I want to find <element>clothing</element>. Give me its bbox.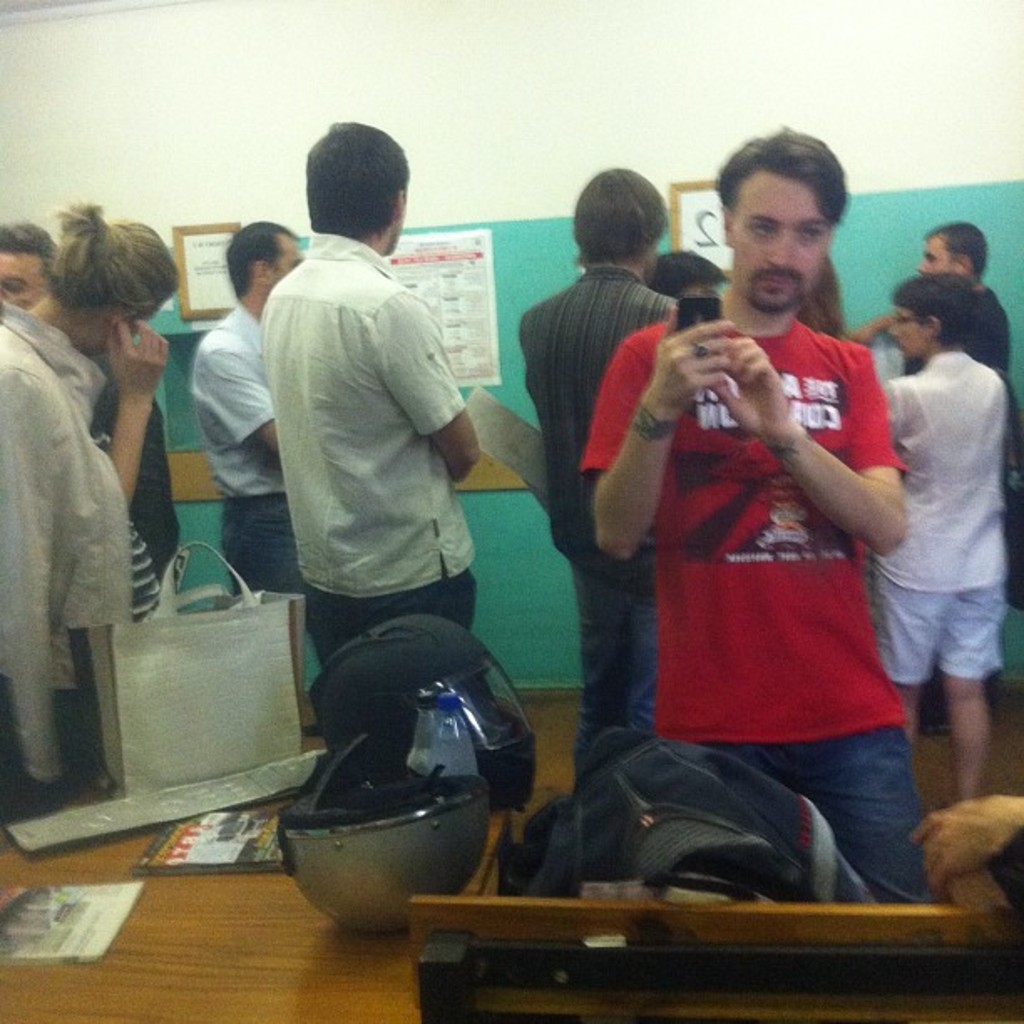
(x1=507, y1=271, x2=699, y2=796).
